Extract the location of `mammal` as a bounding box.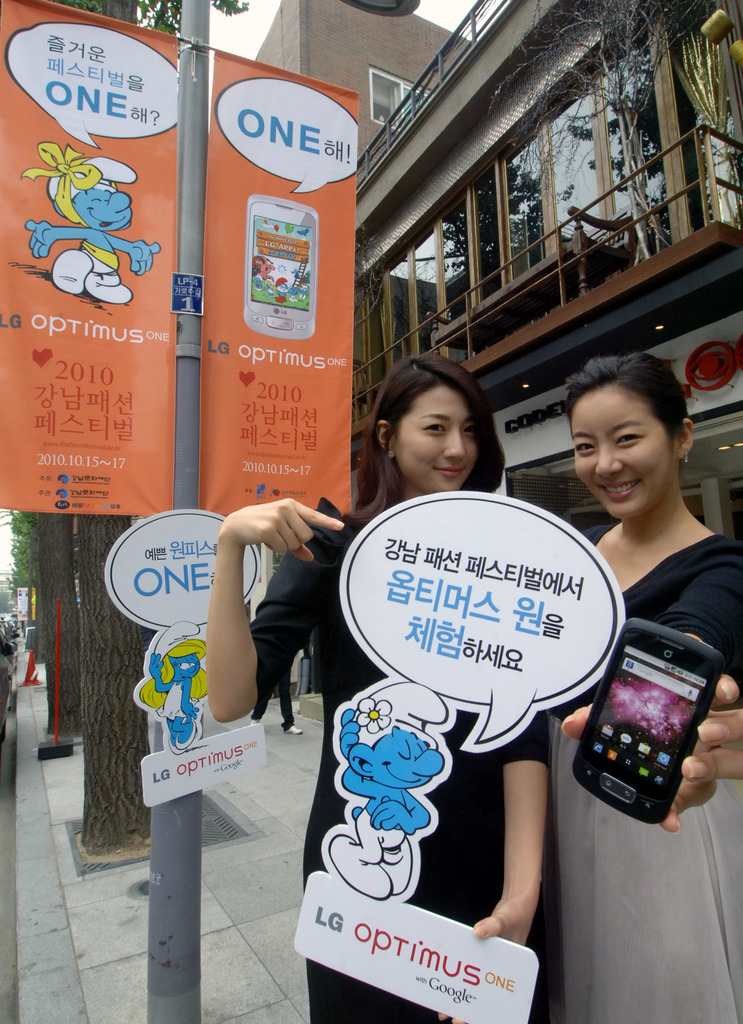
BBox(28, 156, 161, 301).
